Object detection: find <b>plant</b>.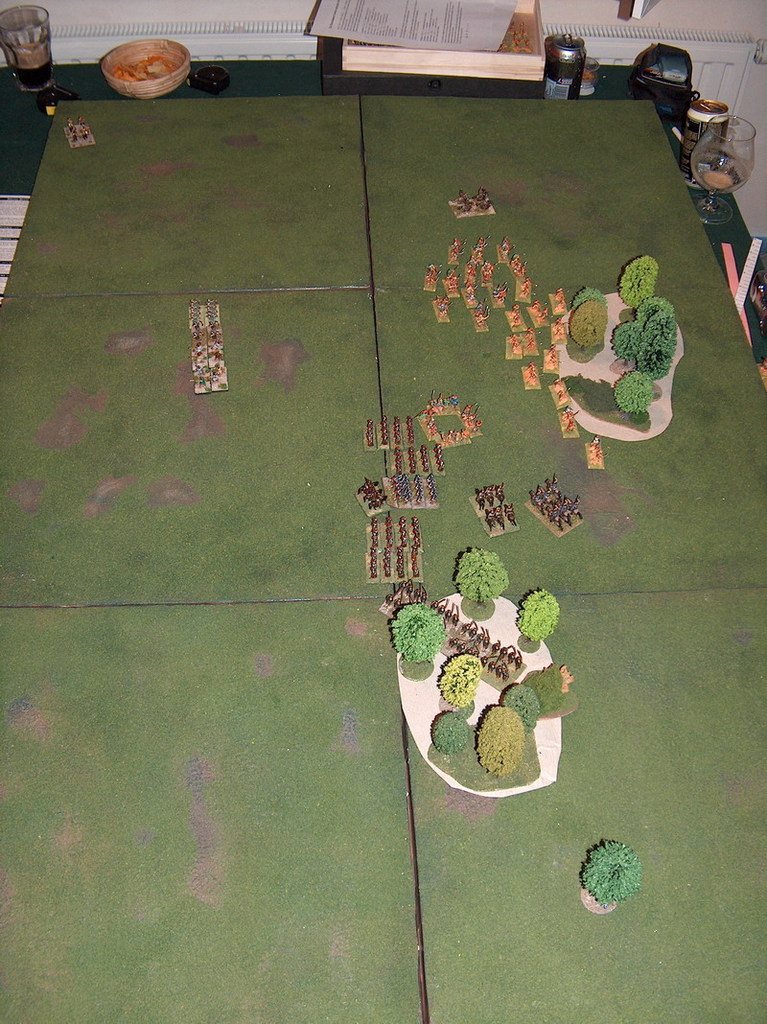
397 657 434 680.
